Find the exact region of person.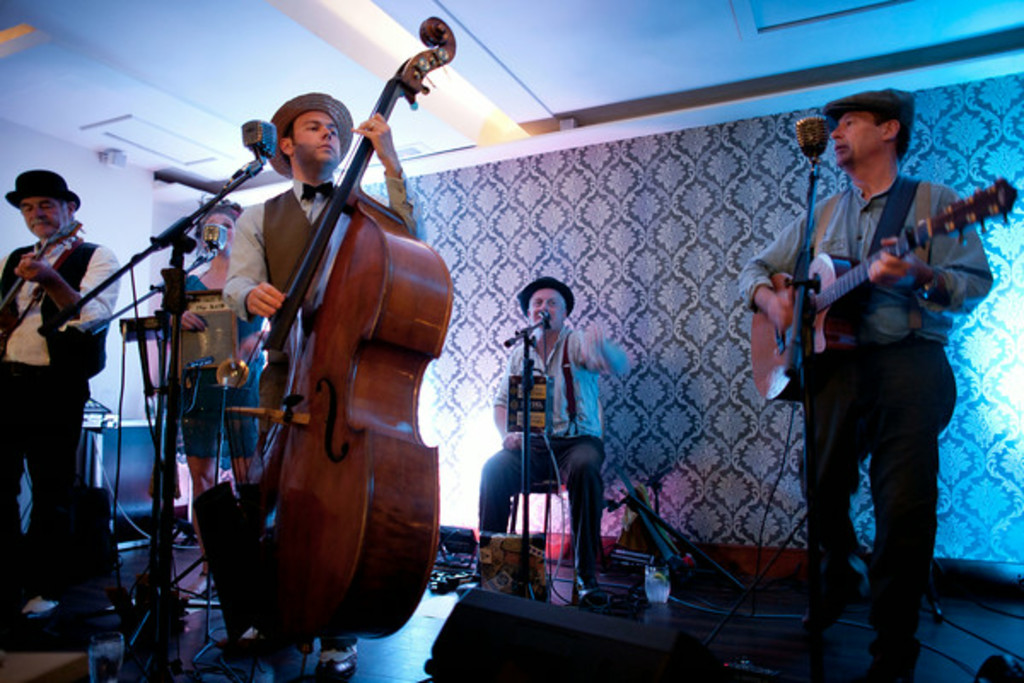
Exact region: (x1=0, y1=167, x2=123, y2=639).
